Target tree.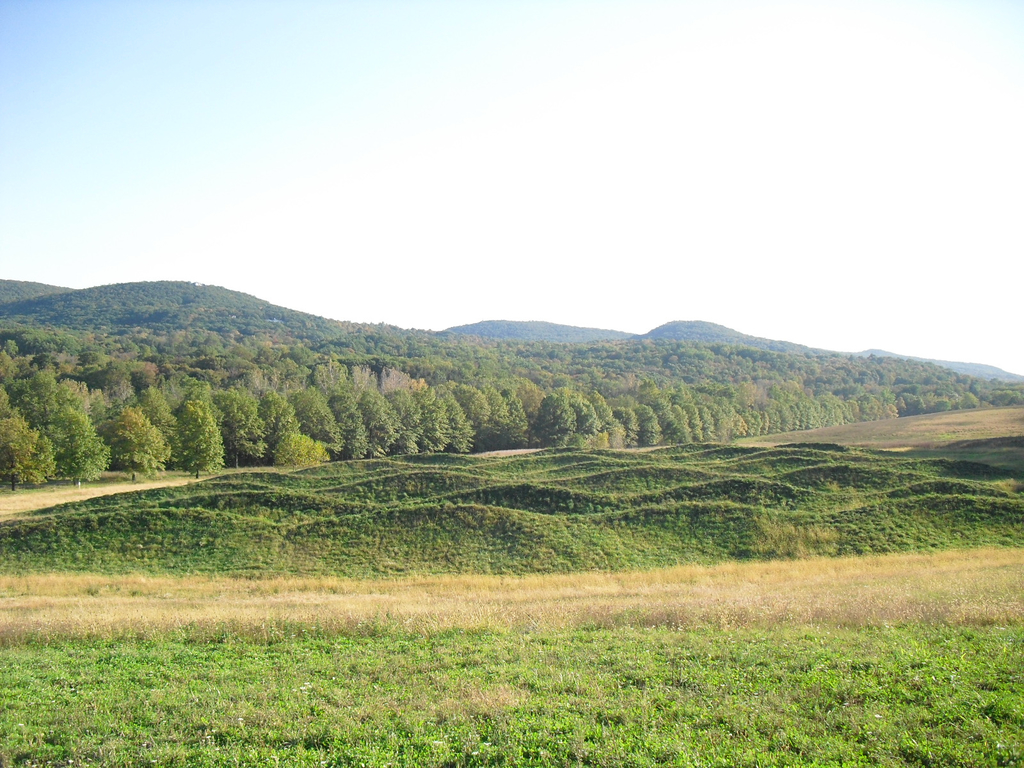
Target region: bbox=[356, 387, 397, 452].
